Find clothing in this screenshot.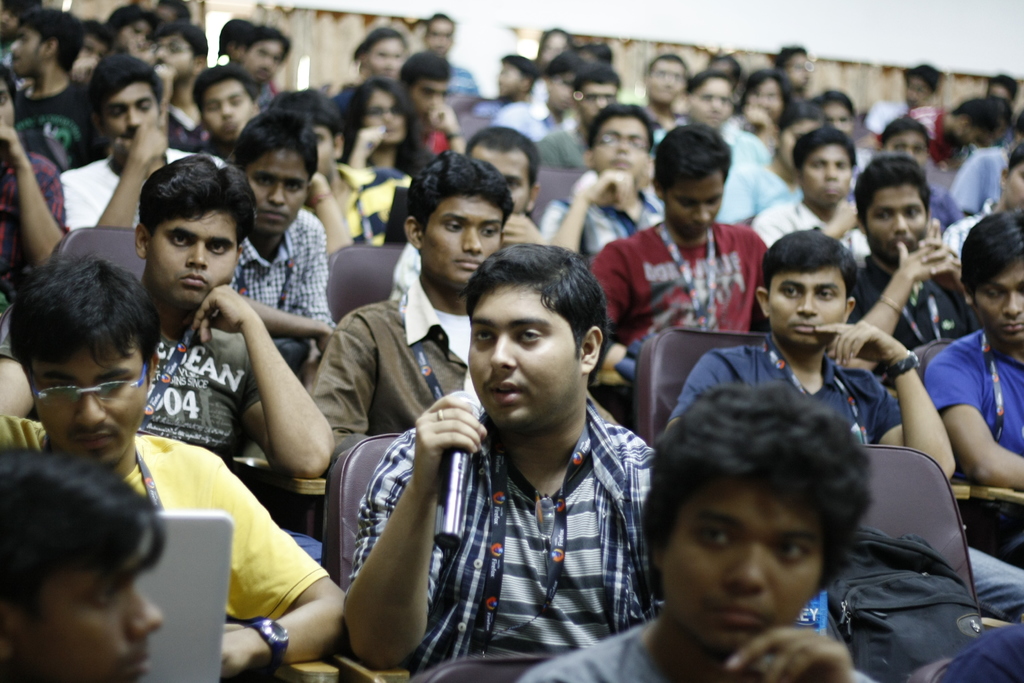
The bounding box for clothing is box(137, 323, 282, 464).
